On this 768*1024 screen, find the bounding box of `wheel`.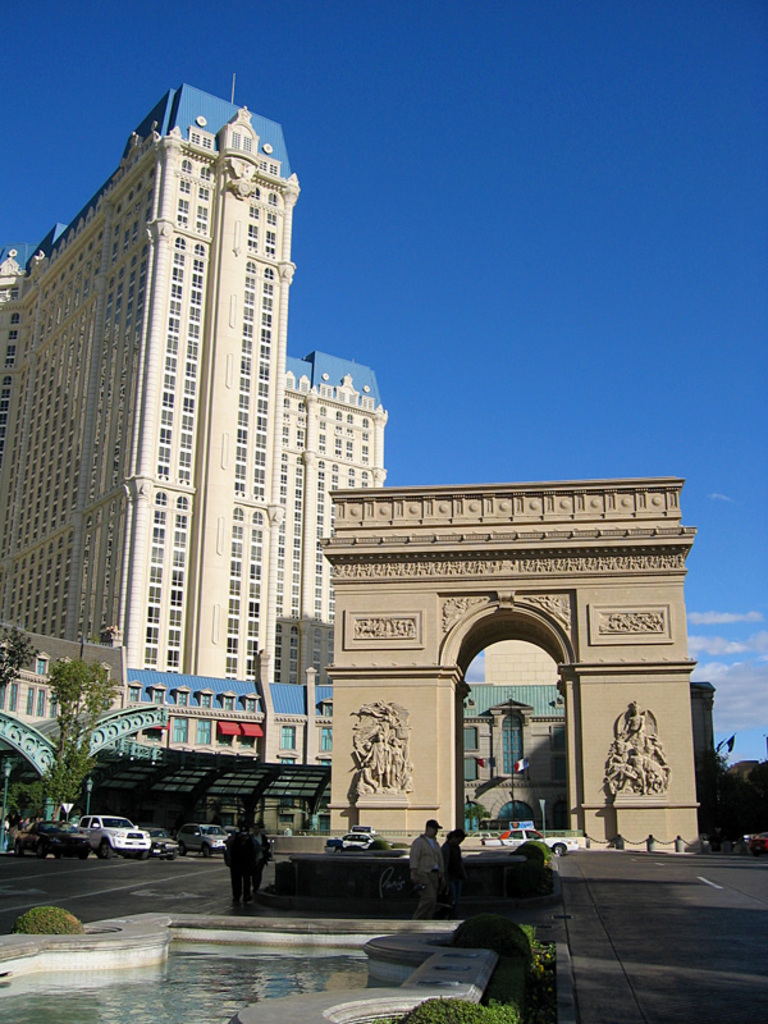
Bounding box: (left=95, top=838, right=109, bottom=858).
